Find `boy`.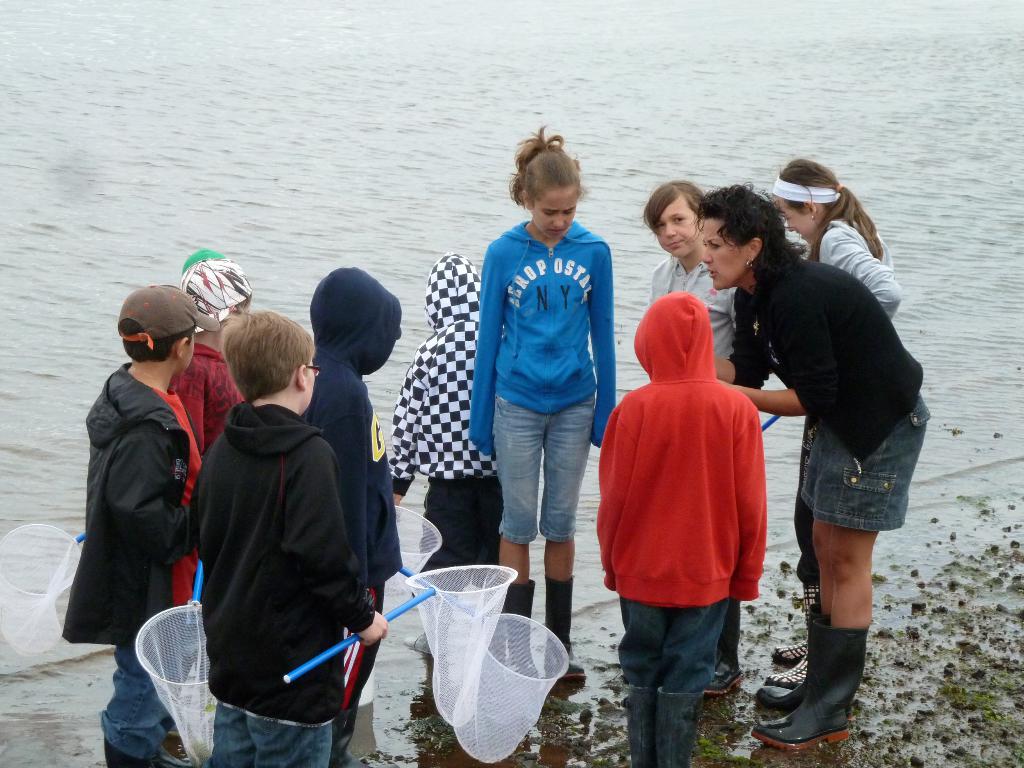
80, 282, 209, 767.
